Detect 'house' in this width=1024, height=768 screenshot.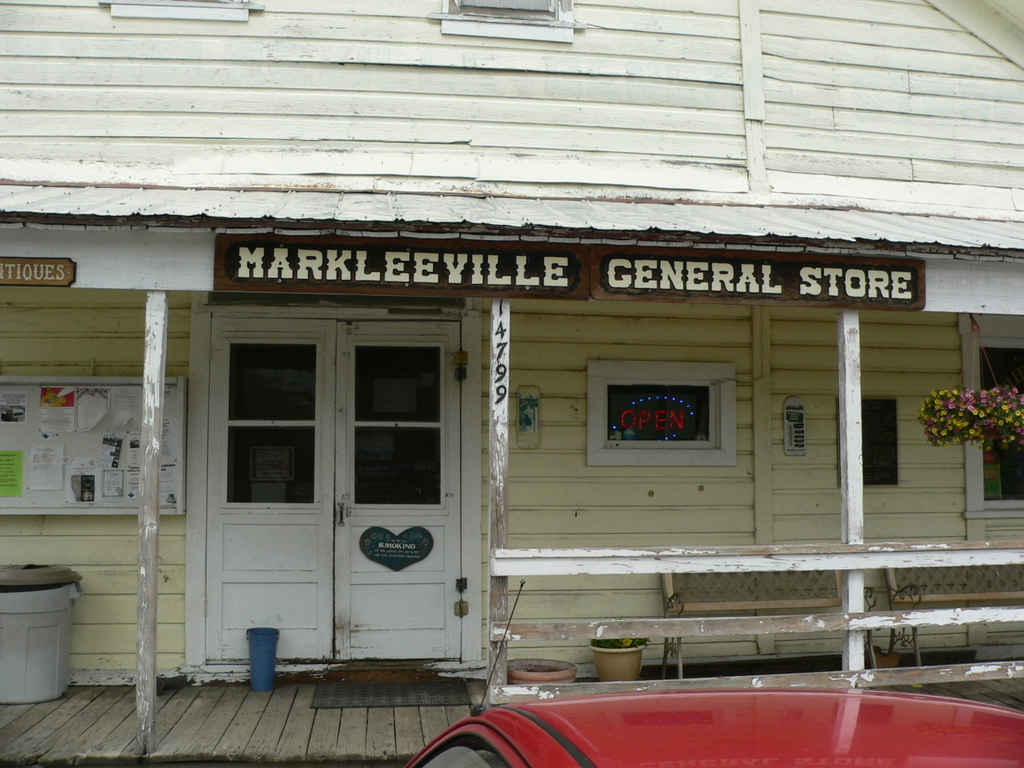
Detection: locate(0, 0, 1020, 767).
